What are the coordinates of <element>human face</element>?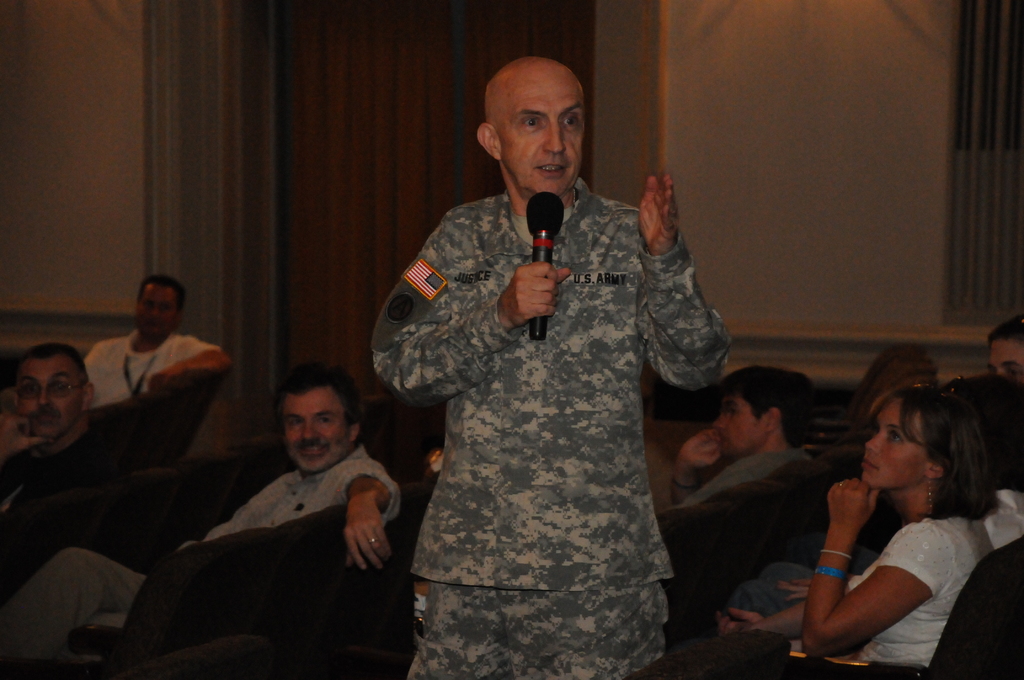
[19, 355, 83, 437].
